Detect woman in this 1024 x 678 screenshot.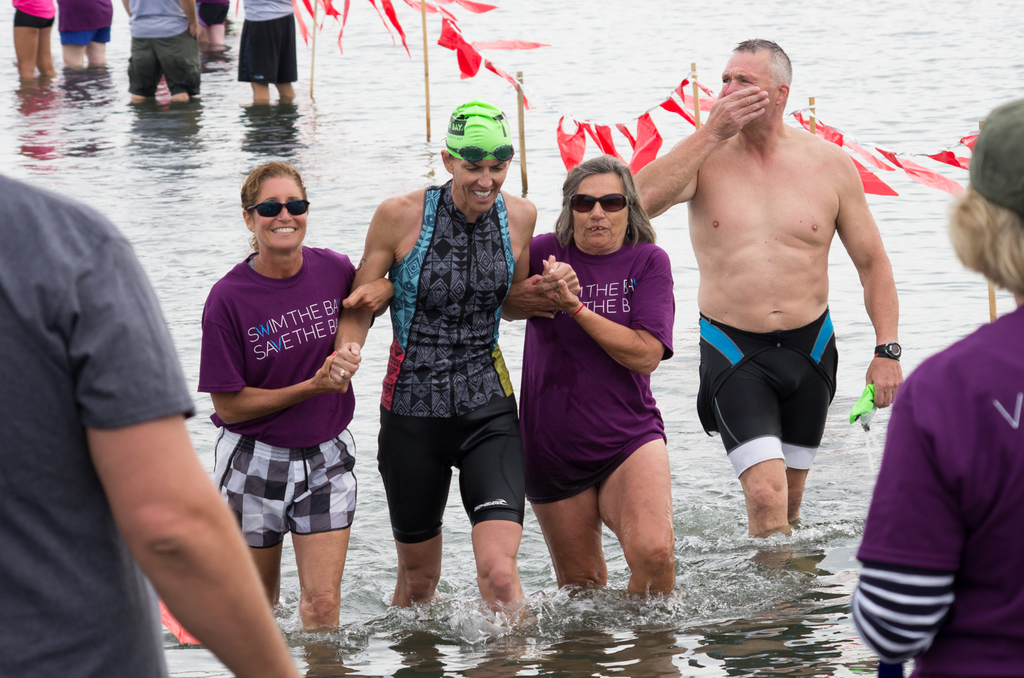
Detection: Rect(331, 100, 581, 625).
